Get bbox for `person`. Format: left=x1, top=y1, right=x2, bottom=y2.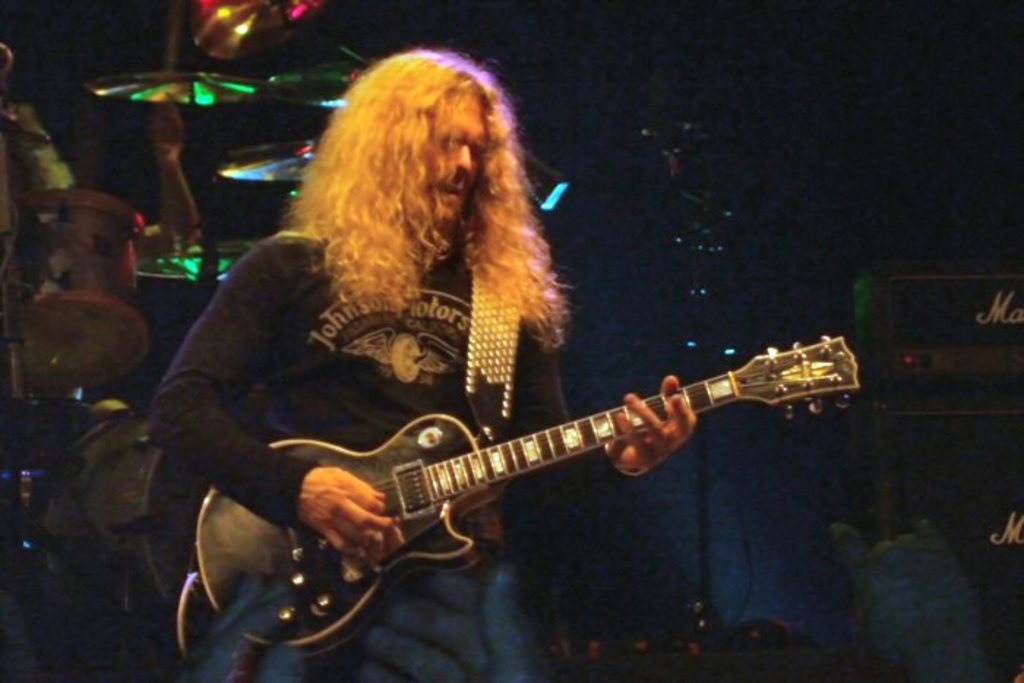
left=214, top=133, right=824, bottom=682.
